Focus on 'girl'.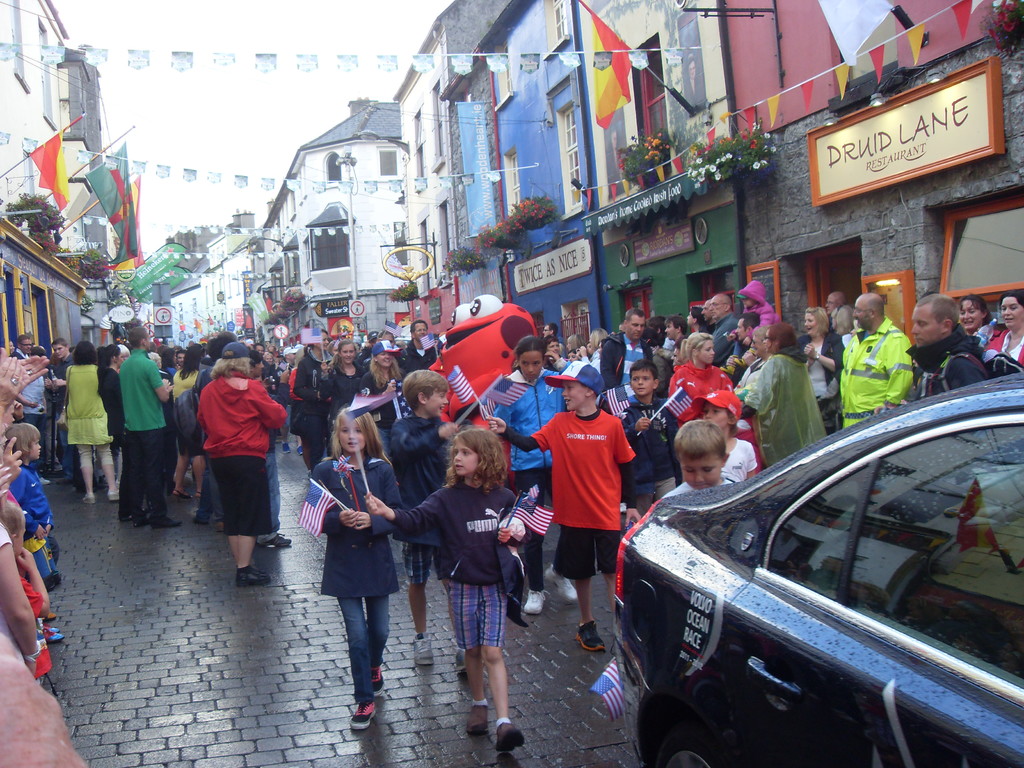
Focused at {"x1": 366, "y1": 433, "x2": 526, "y2": 749}.
